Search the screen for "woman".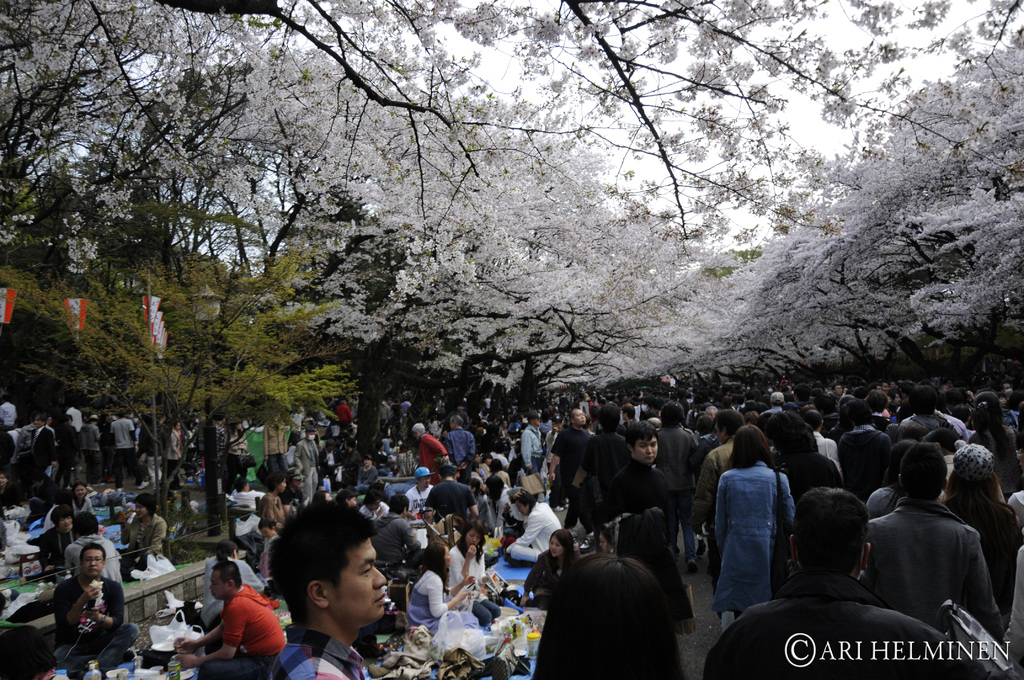
Found at <region>523, 551, 689, 679</region>.
